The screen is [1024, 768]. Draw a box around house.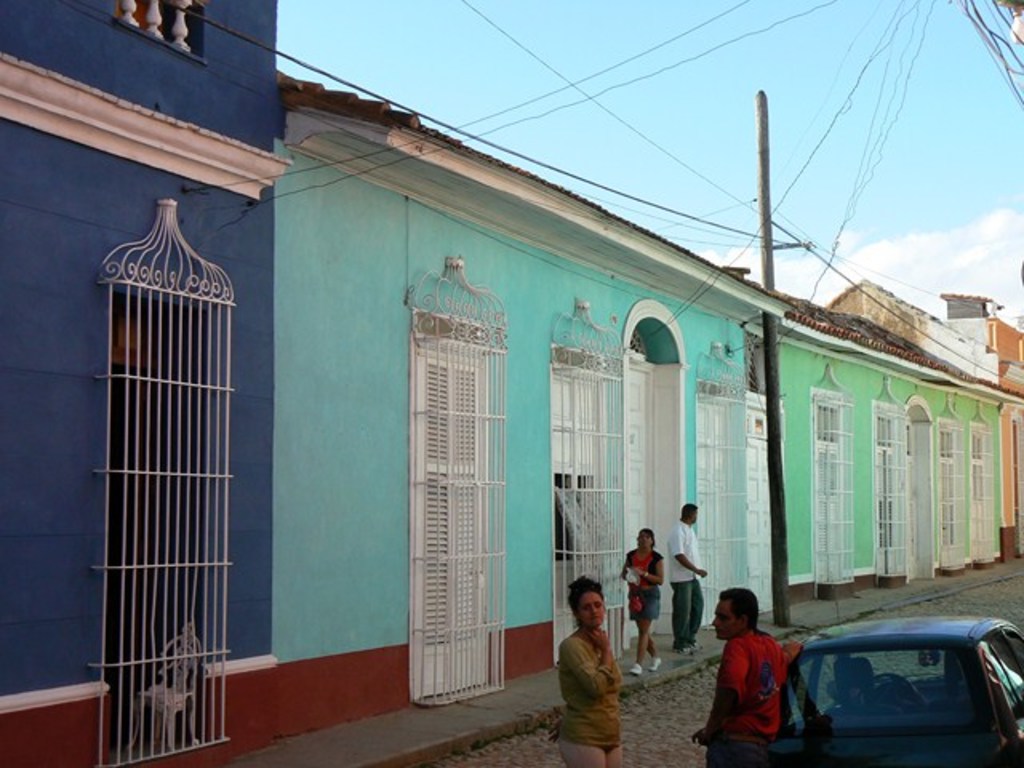
<bbox>286, 98, 782, 766</bbox>.
